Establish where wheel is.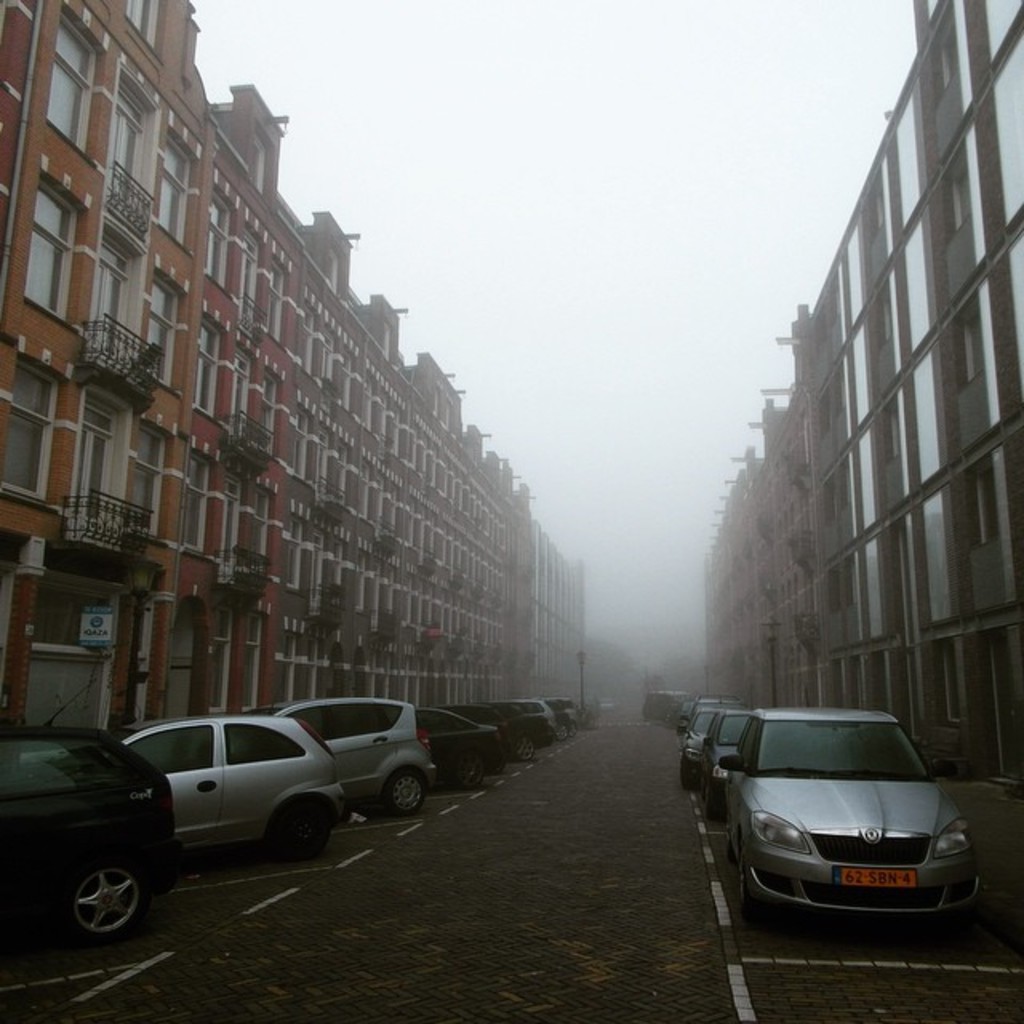
Established at x1=725, y1=811, x2=738, y2=861.
